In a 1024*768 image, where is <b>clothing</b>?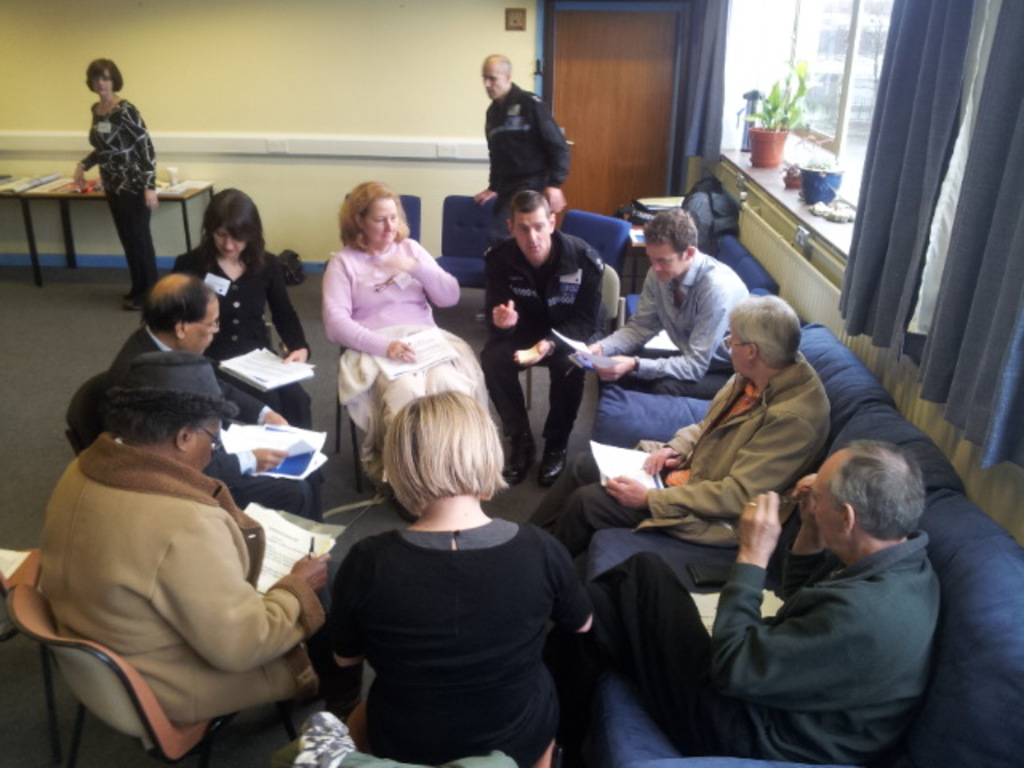
<bbox>186, 246, 320, 445</bbox>.
